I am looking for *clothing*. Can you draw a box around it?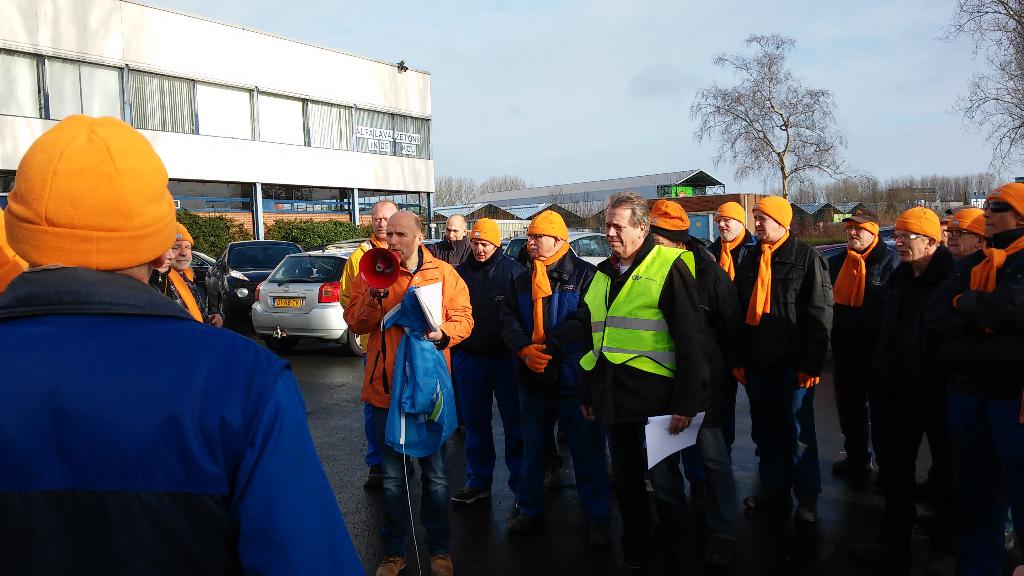
Sure, the bounding box is [x1=372, y1=403, x2=448, y2=556].
